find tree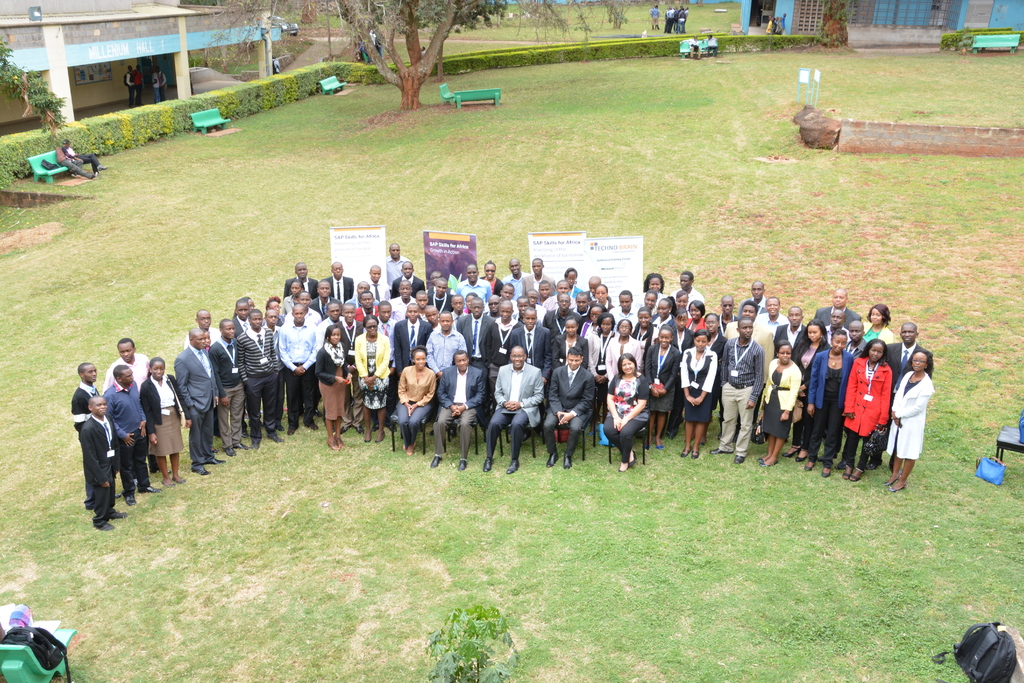
(left=316, top=0, right=502, bottom=106)
